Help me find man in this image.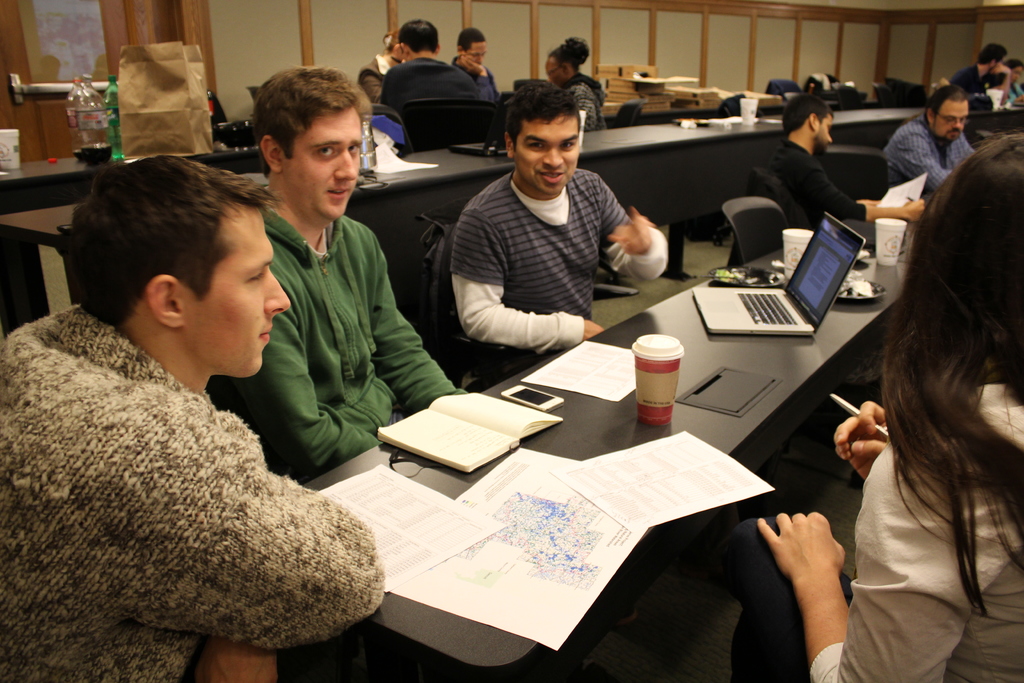
Found it: bbox=[454, 29, 493, 77].
